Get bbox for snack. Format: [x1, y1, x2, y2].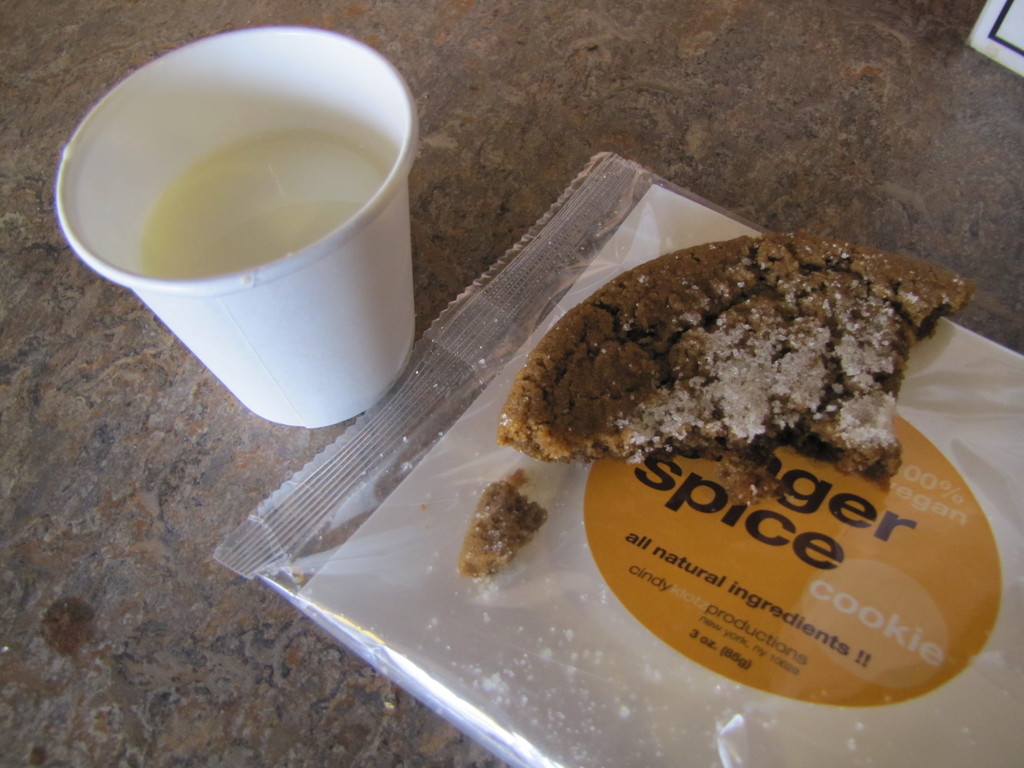
[494, 230, 988, 618].
